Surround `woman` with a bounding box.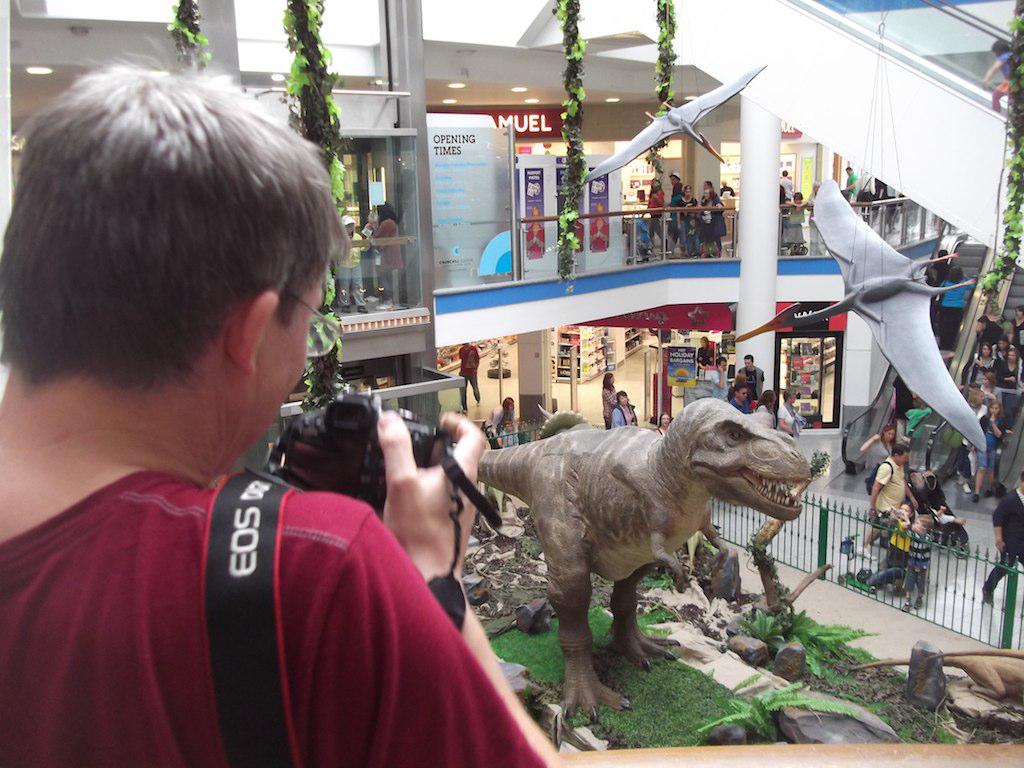
<box>671,187,697,258</box>.
